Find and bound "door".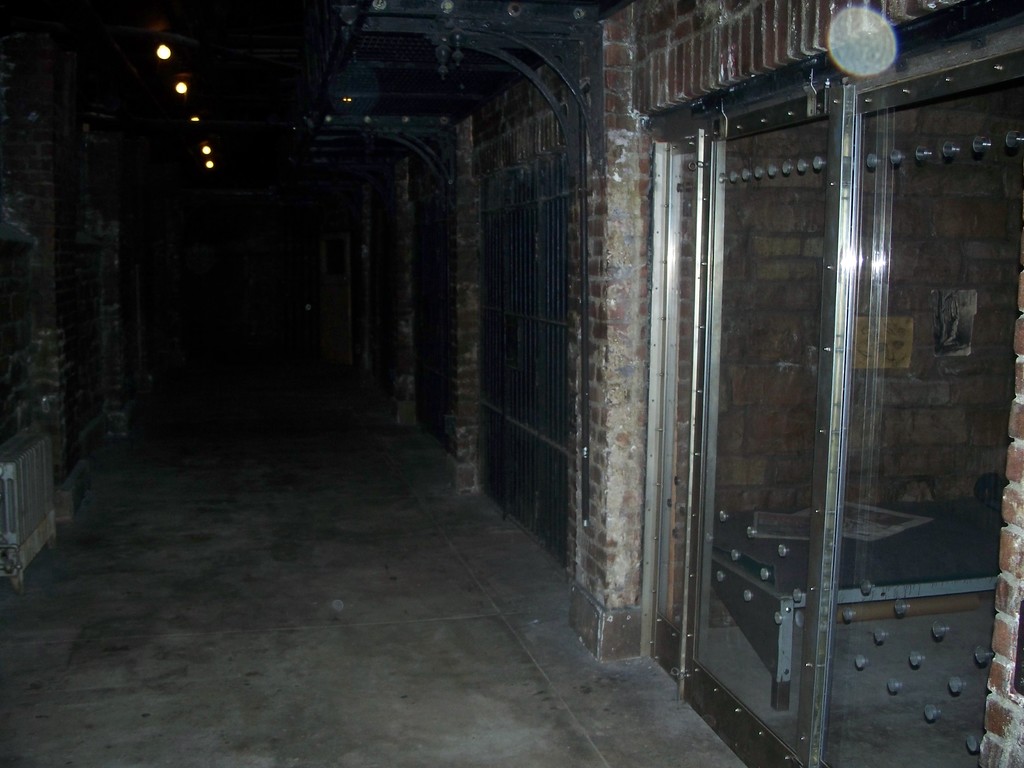
Bound: <box>646,29,901,728</box>.
